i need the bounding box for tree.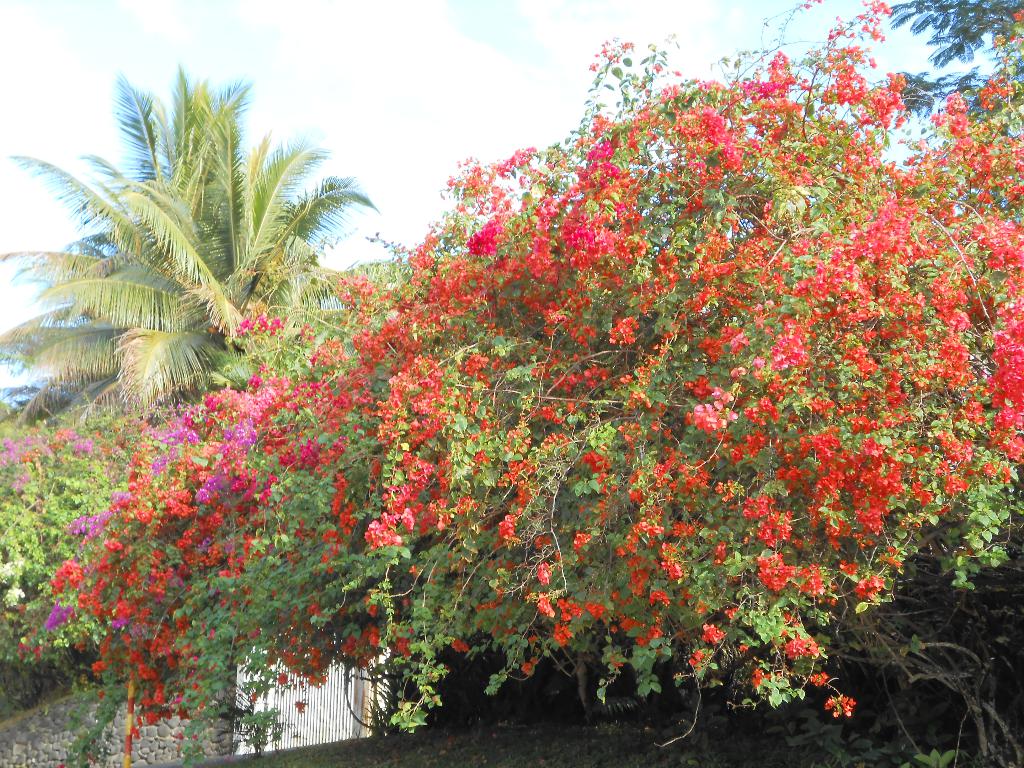
Here it is: detection(24, 66, 380, 455).
